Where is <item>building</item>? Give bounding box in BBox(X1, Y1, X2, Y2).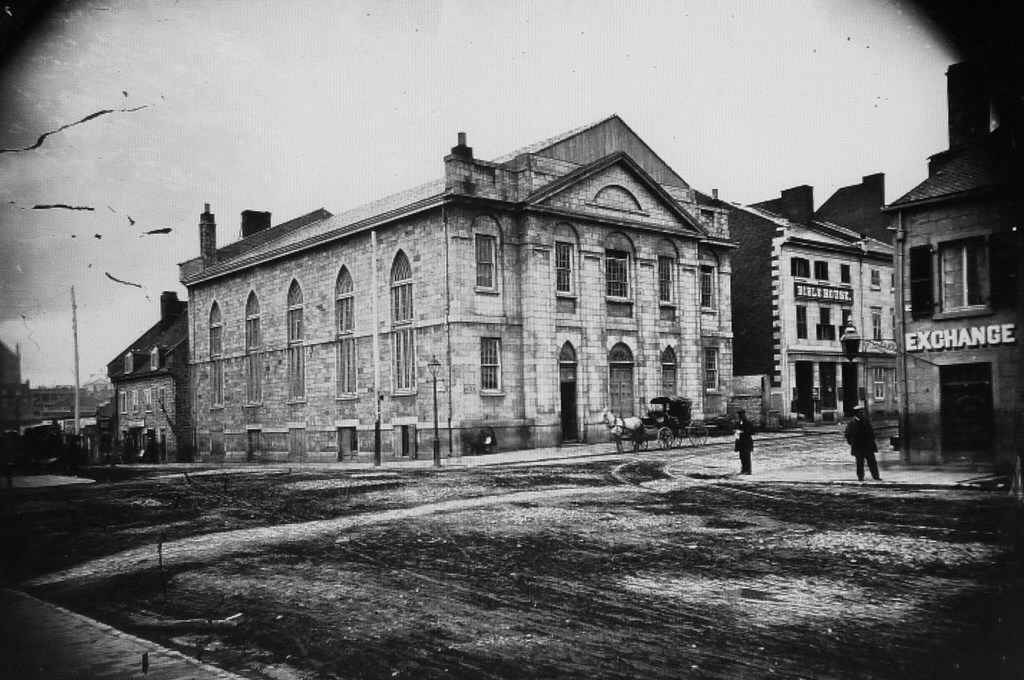
BBox(107, 293, 194, 458).
